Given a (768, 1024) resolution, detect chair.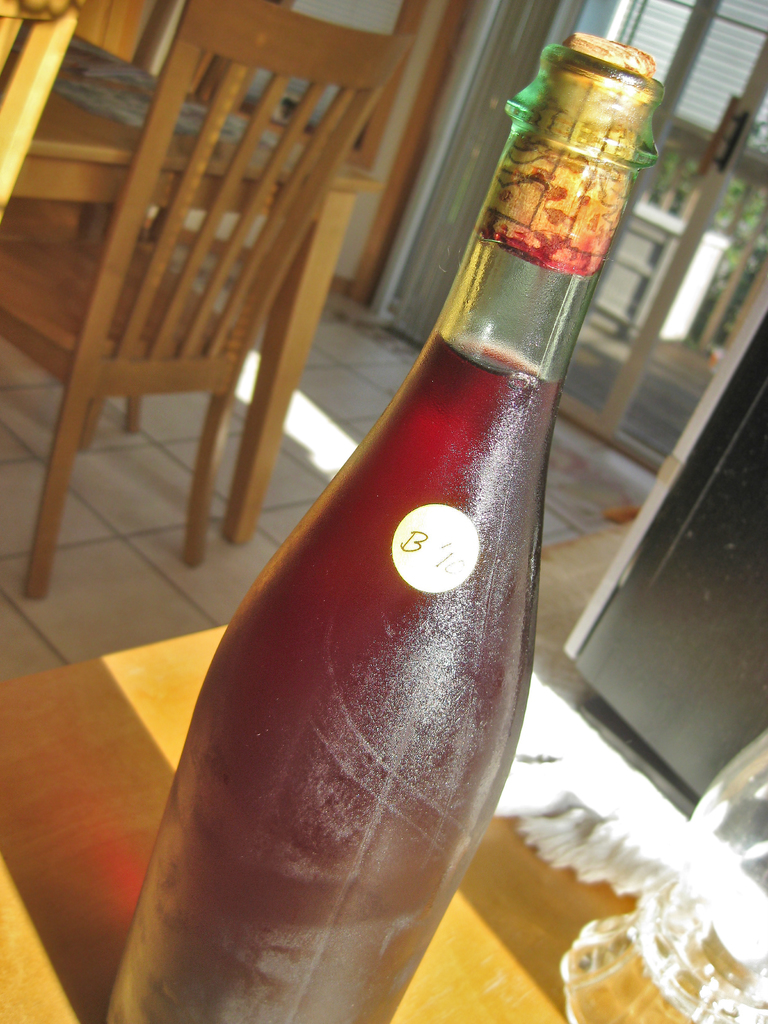
select_region(0, 0, 302, 454).
